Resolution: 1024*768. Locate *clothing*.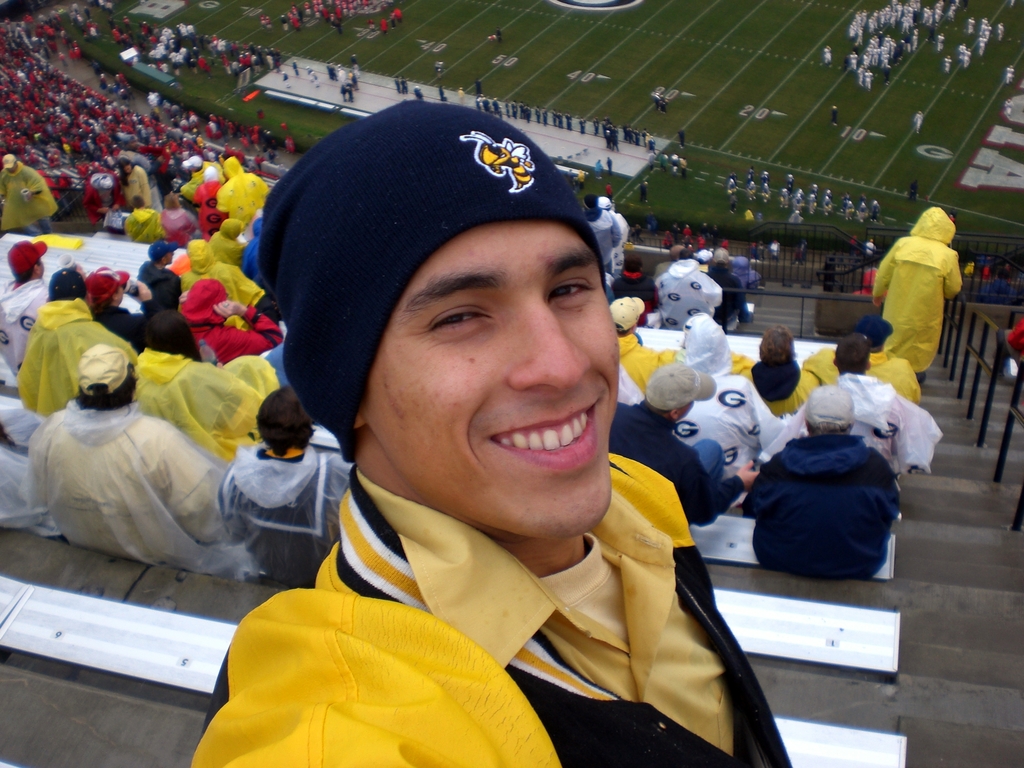
668/311/790/456.
